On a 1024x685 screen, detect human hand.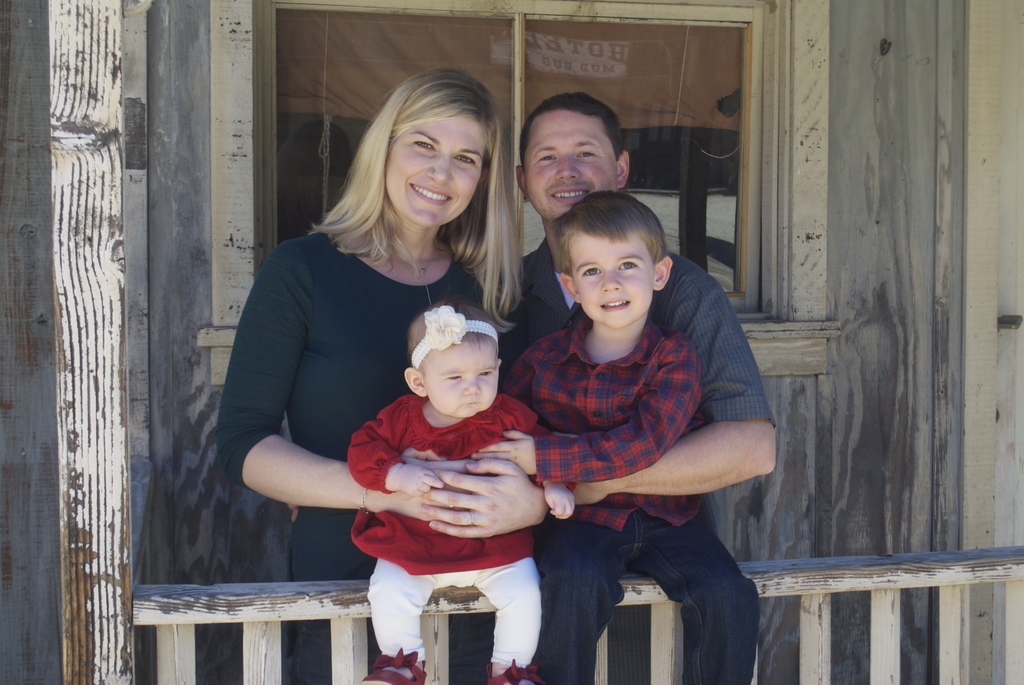
Rect(472, 428, 536, 476).
